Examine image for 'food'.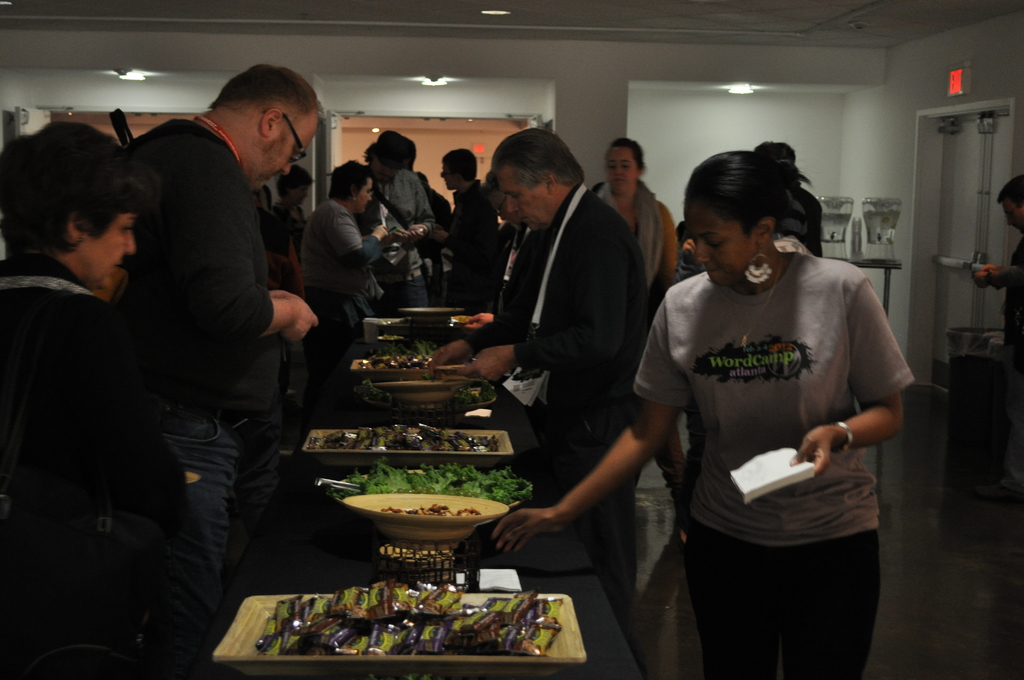
Examination result: box=[266, 579, 554, 654].
